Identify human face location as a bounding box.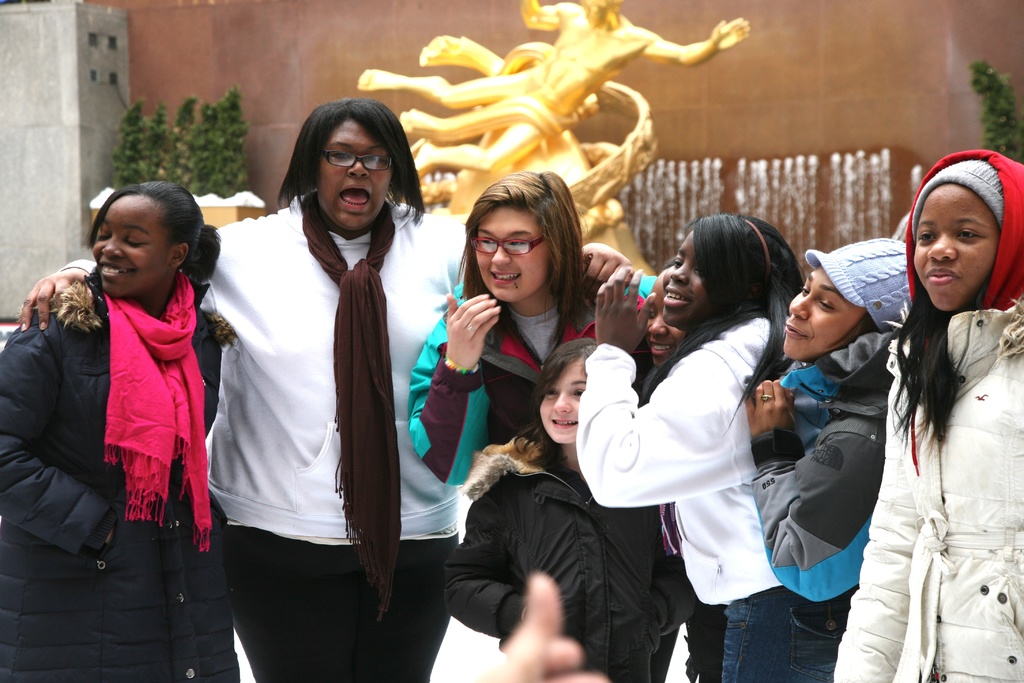
{"left": 473, "top": 204, "right": 549, "bottom": 299}.
